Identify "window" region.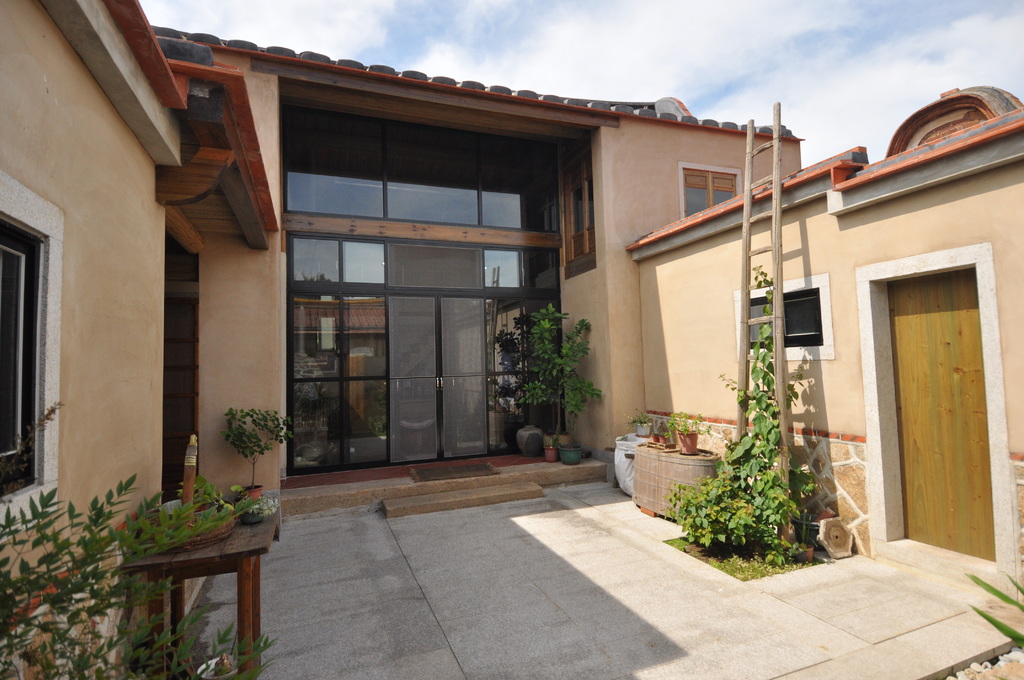
Region: <bbox>678, 158, 742, 222</bbox>.
